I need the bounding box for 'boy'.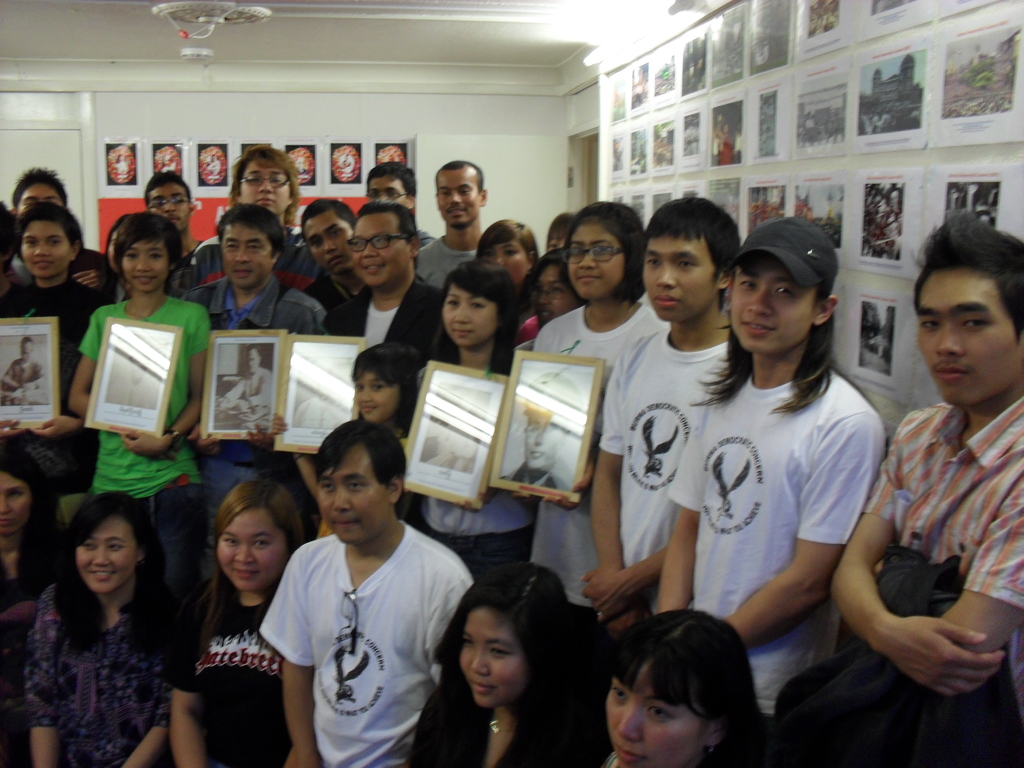
Here it is: Rect(577, 194, 733, 649).
